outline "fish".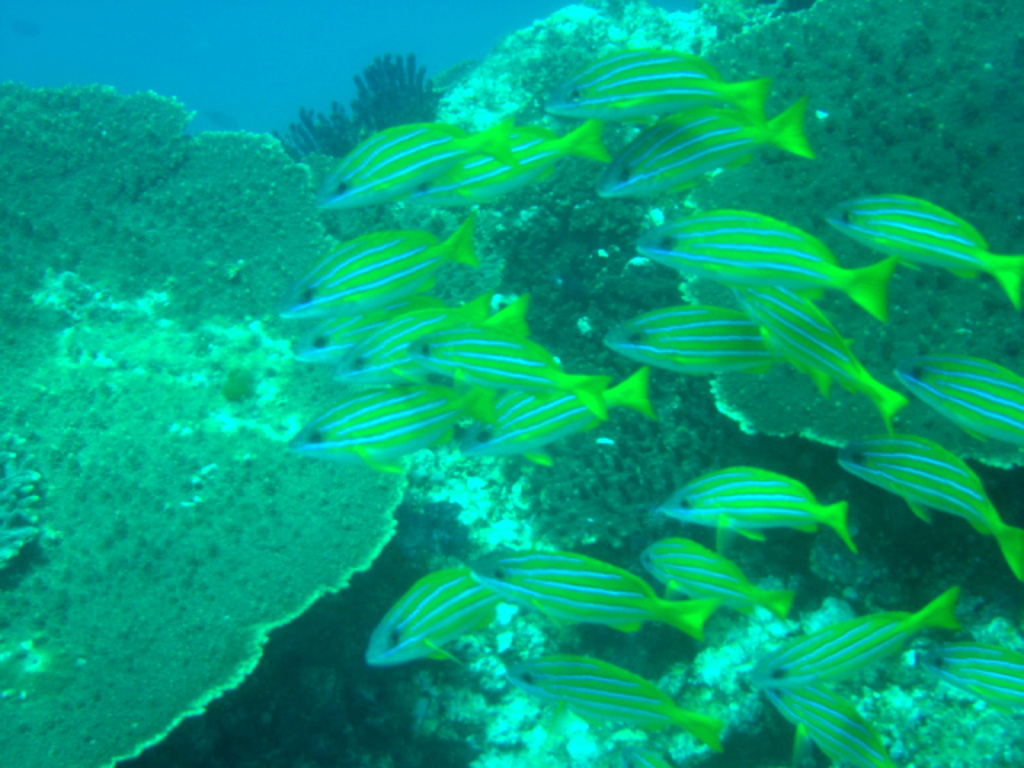
Outline: 824, 192, 1022, 310.
